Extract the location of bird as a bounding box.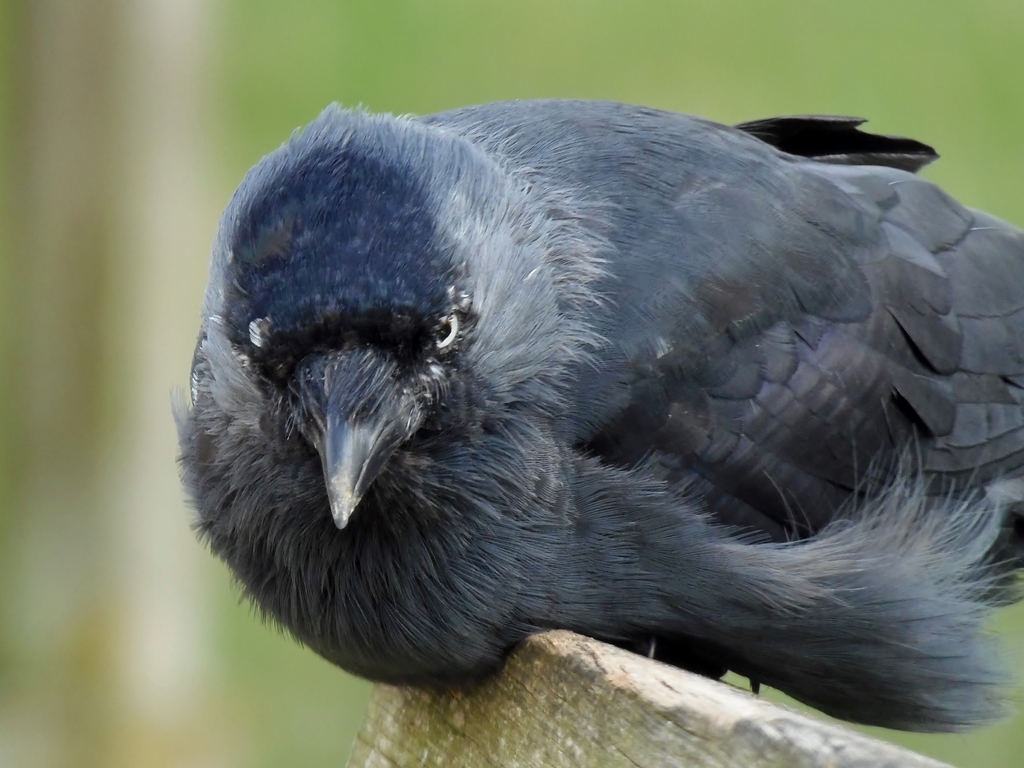
<bbox>189, 103, 1023, 721</bbox>.
